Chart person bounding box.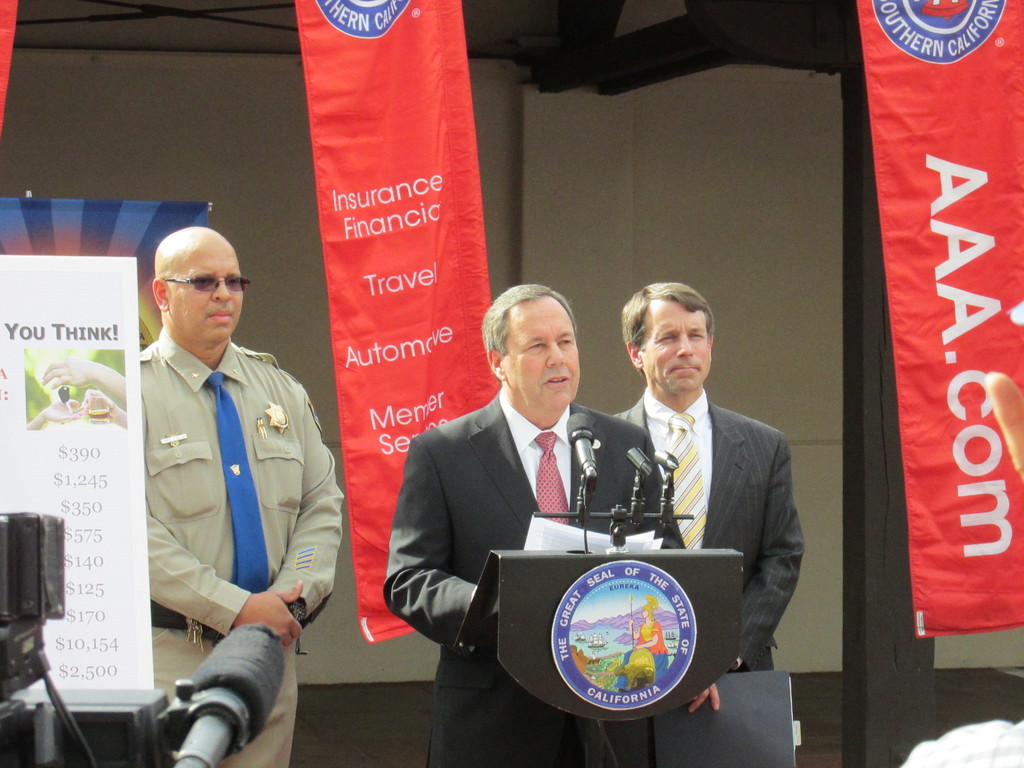
Charted: <bbox>388, 287, 691, 767</bbox>.
